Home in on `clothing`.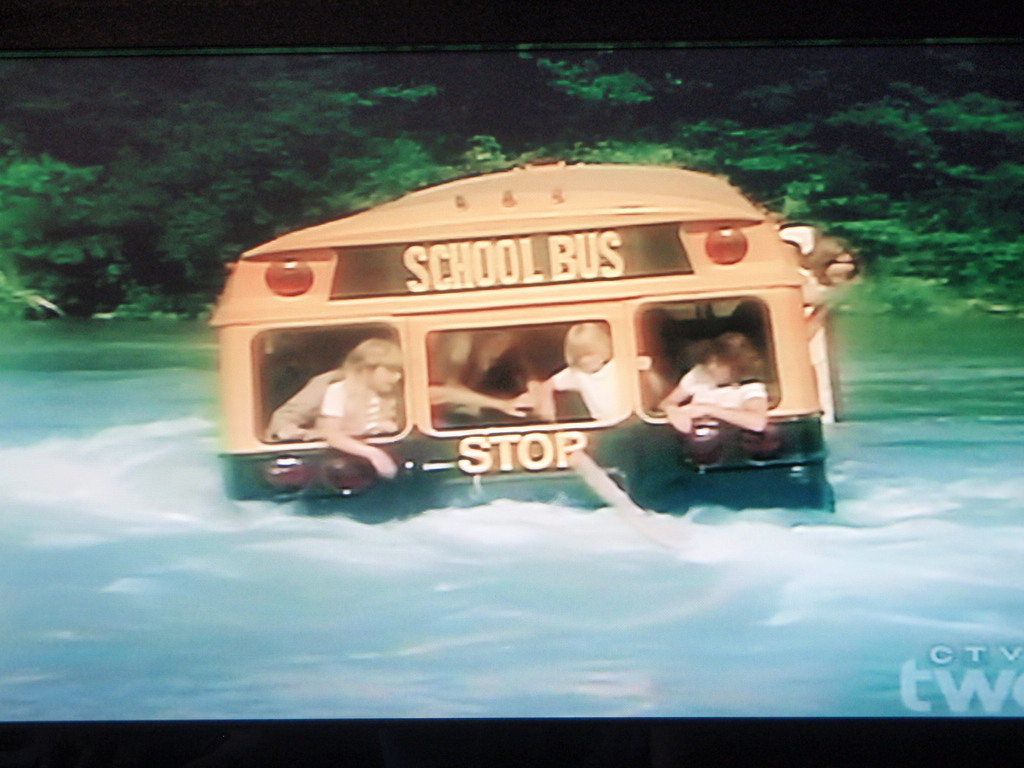
Homed in at bbox=(551, 366, 614, 422).
